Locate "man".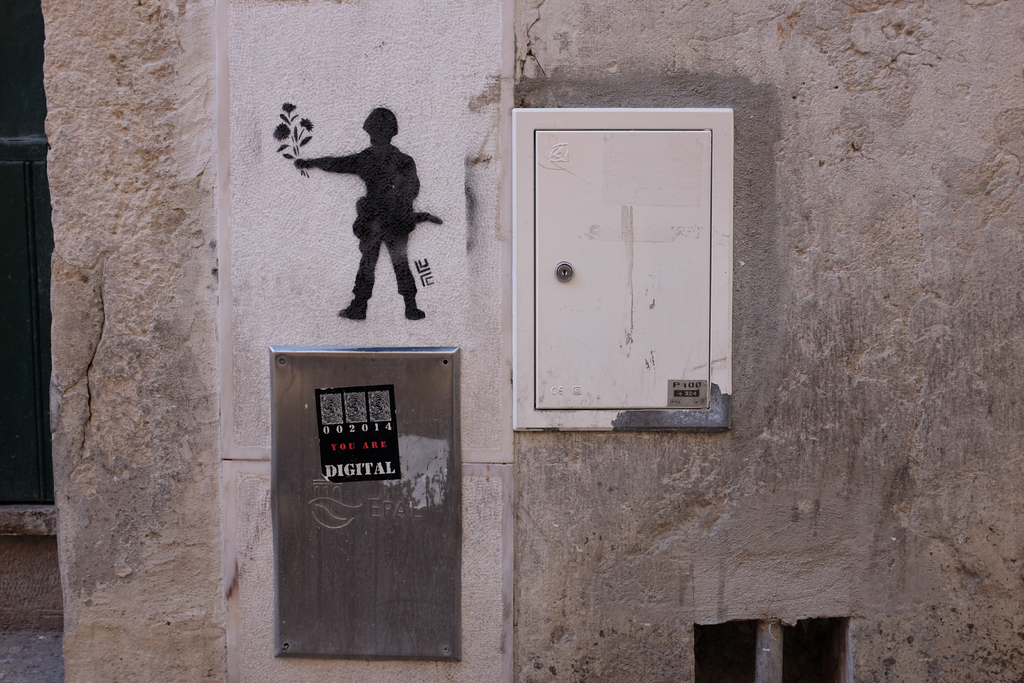
Bounding box: (273, 113, 431, 300).
